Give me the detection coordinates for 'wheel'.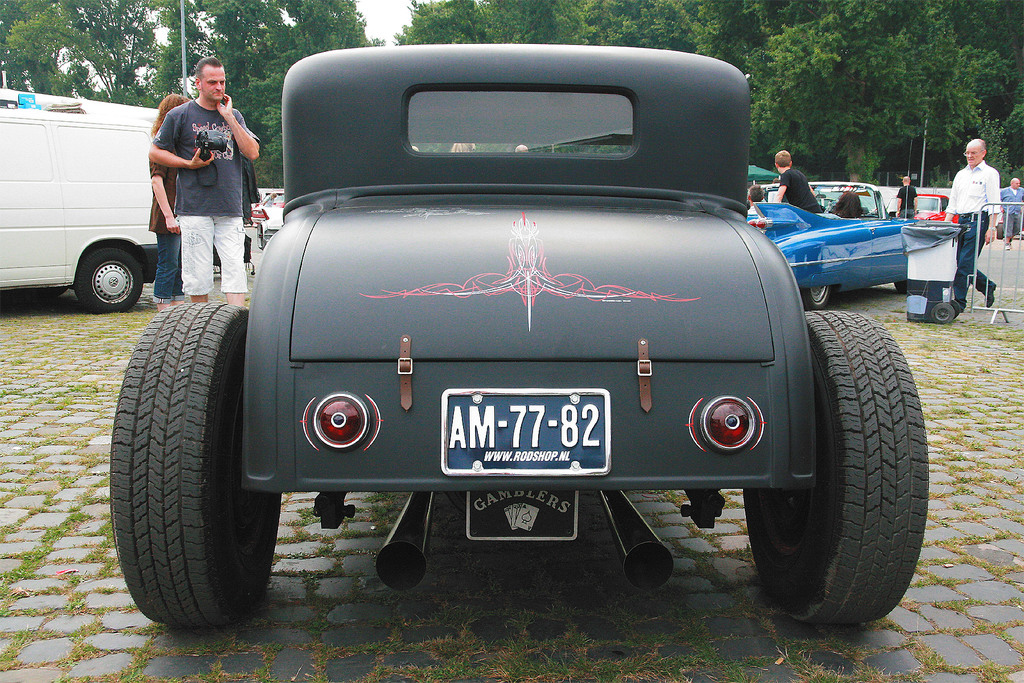
<box>931,303,952,324</box>.
